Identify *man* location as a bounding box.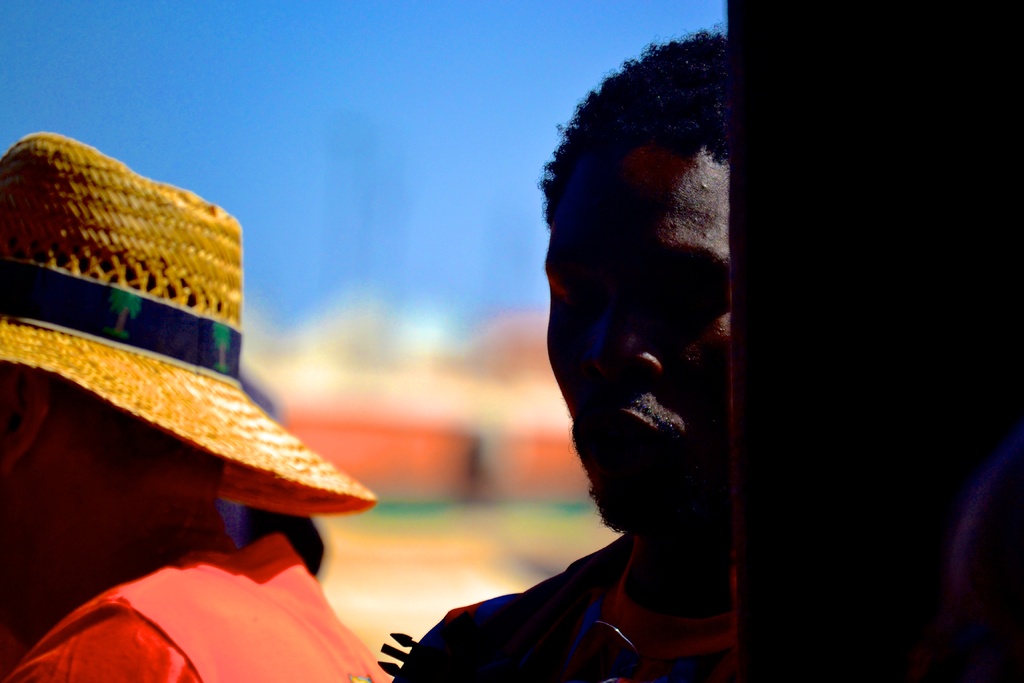
[left=384, top=36, right=745, bottom=682].
